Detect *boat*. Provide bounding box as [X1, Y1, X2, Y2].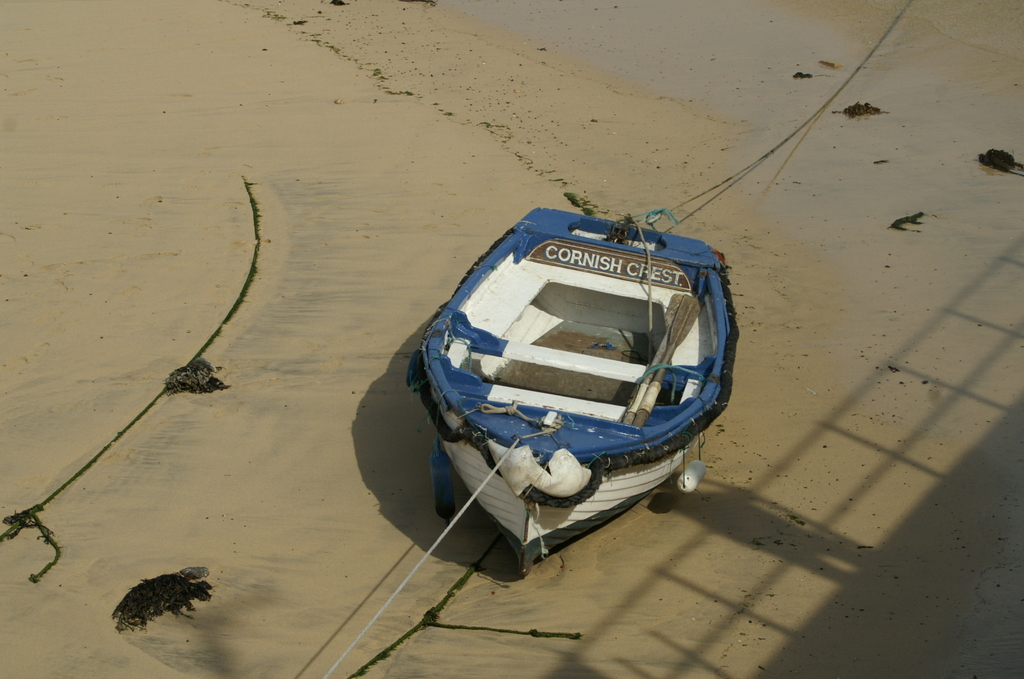
[381, 167, 785, 541].
